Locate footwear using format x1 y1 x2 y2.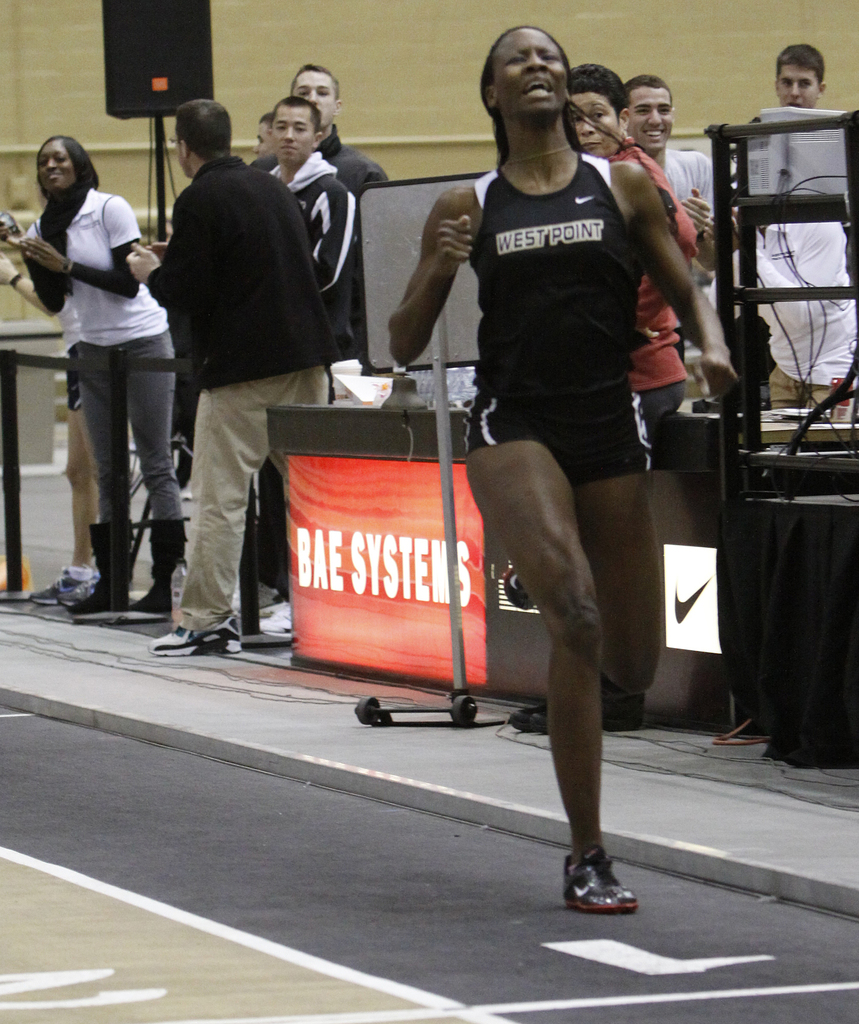
565 837 637 908.
